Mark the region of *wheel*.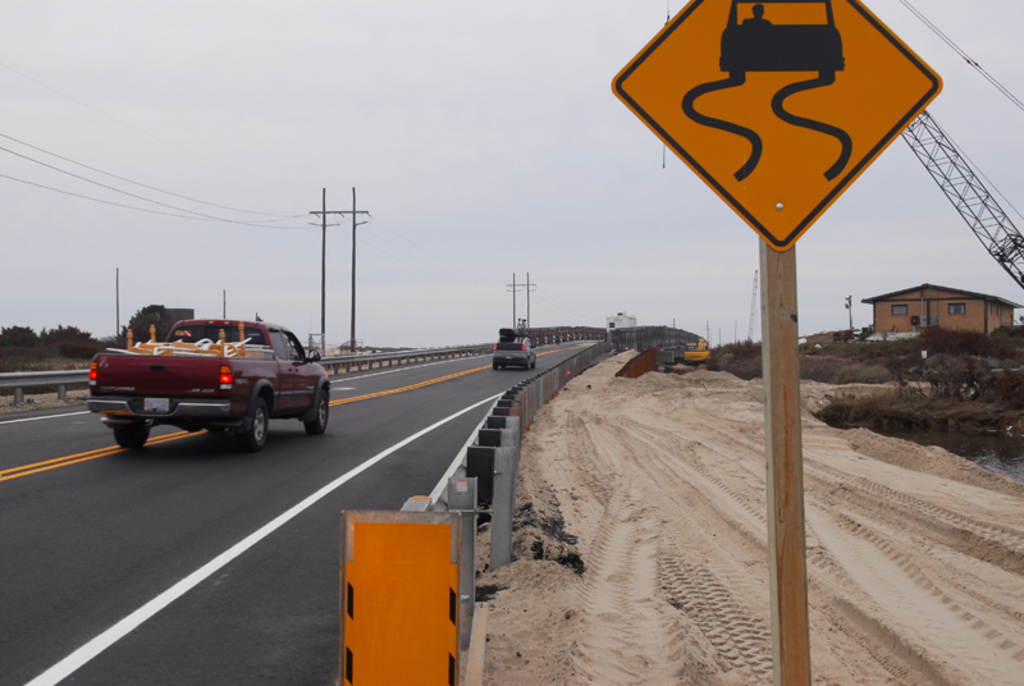
Region: {"x1": 113, "y1": 424, "x2": 150, "y2": 449}.
